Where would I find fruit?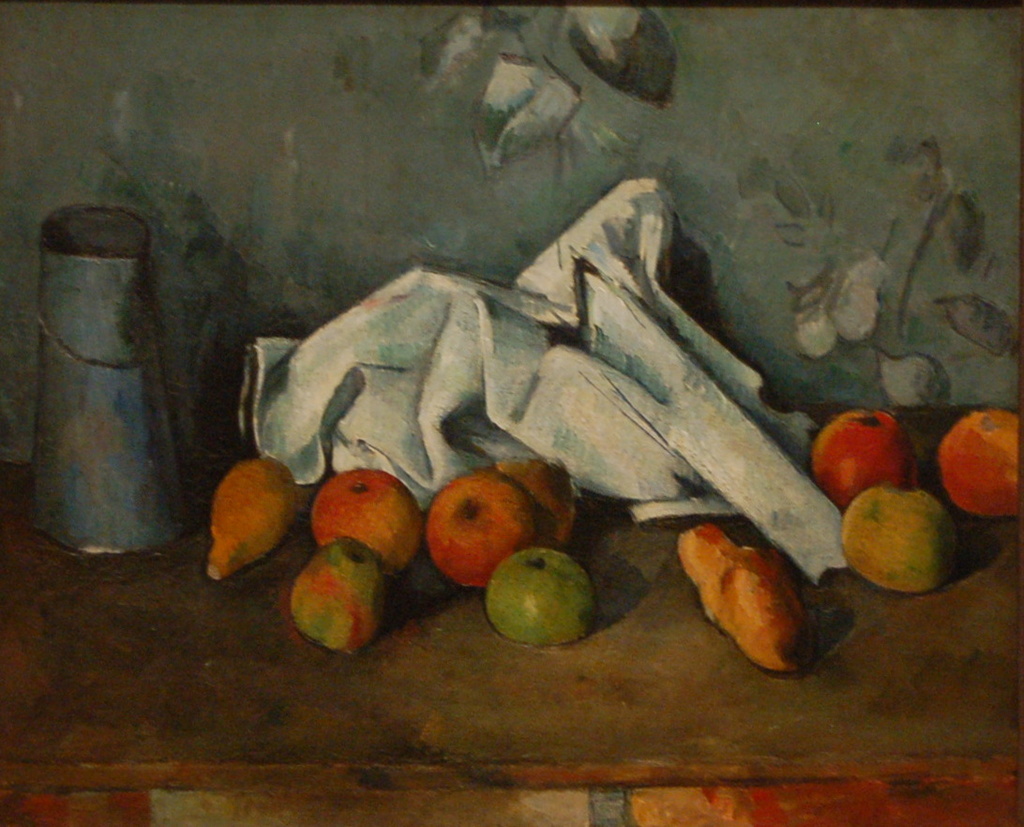
At bbox=[811, 408, 921, 508].
